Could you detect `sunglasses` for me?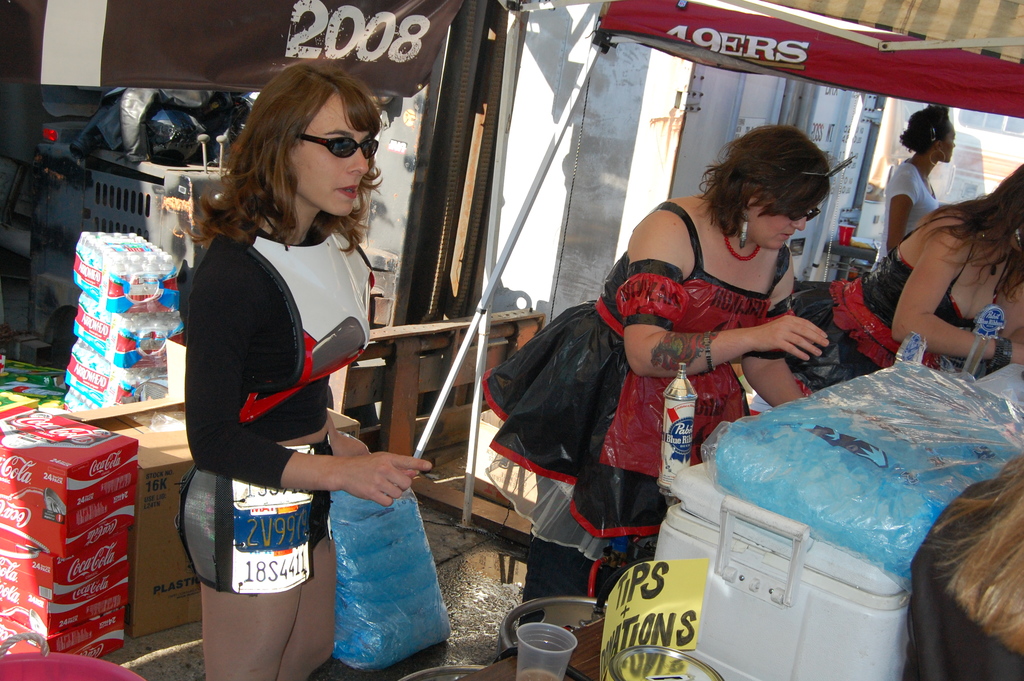
Detection result: Rect(299, 133, 378, 161).
